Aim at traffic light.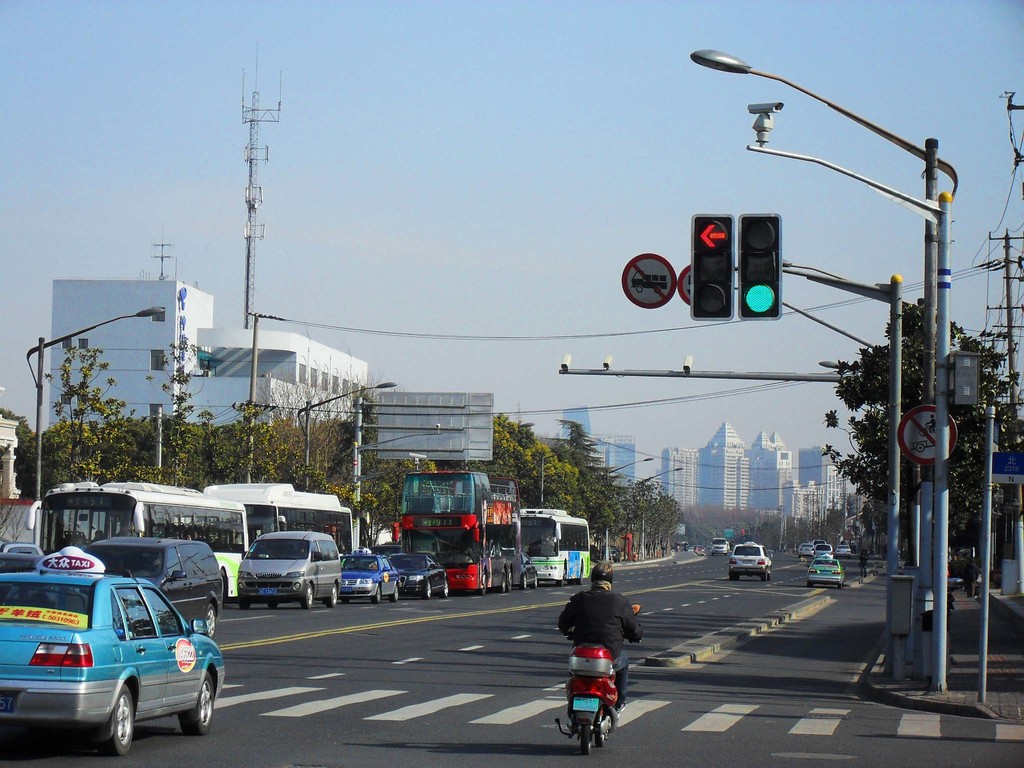
Aimed at (692, 212, 734, 320).
